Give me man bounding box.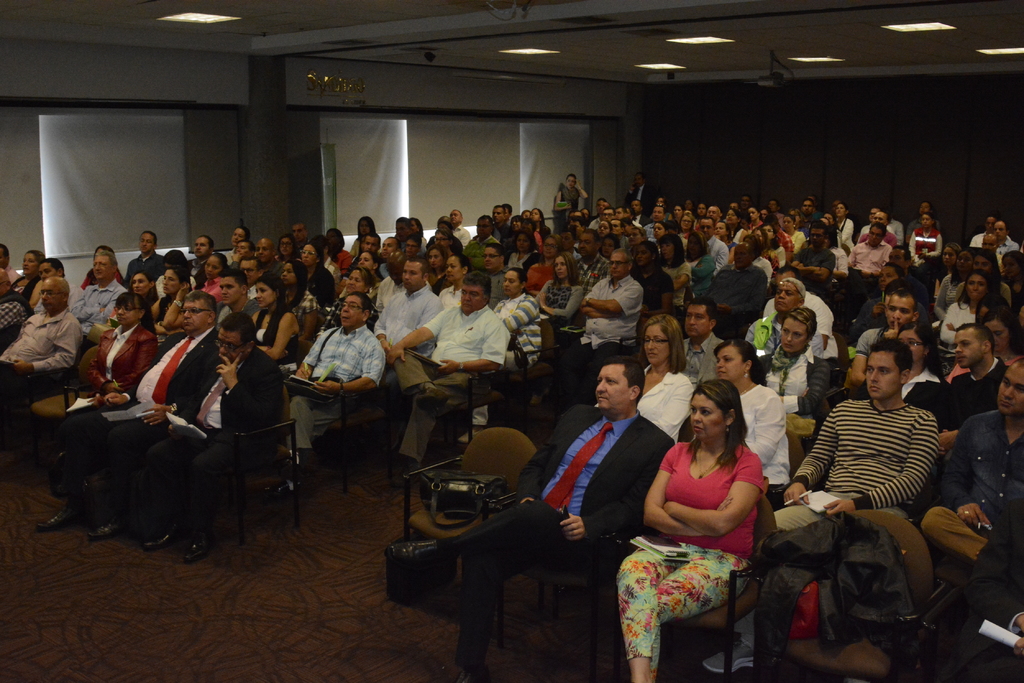
(x1=79, y1=254, x2=131, y2=325).
